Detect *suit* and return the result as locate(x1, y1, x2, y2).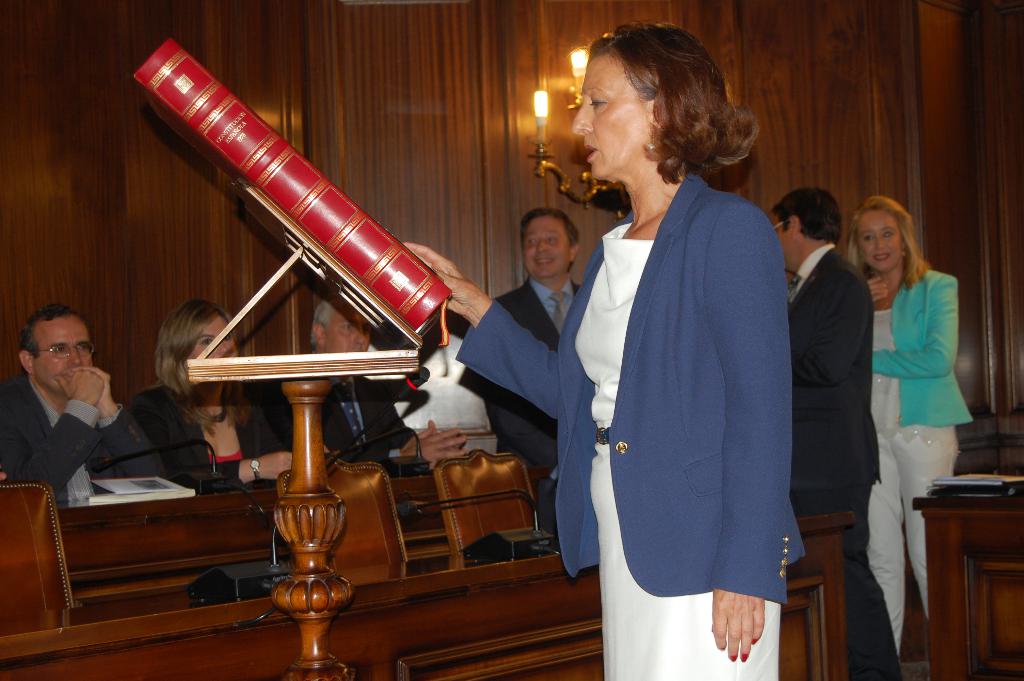
locate(132, 389, 293, 493).
